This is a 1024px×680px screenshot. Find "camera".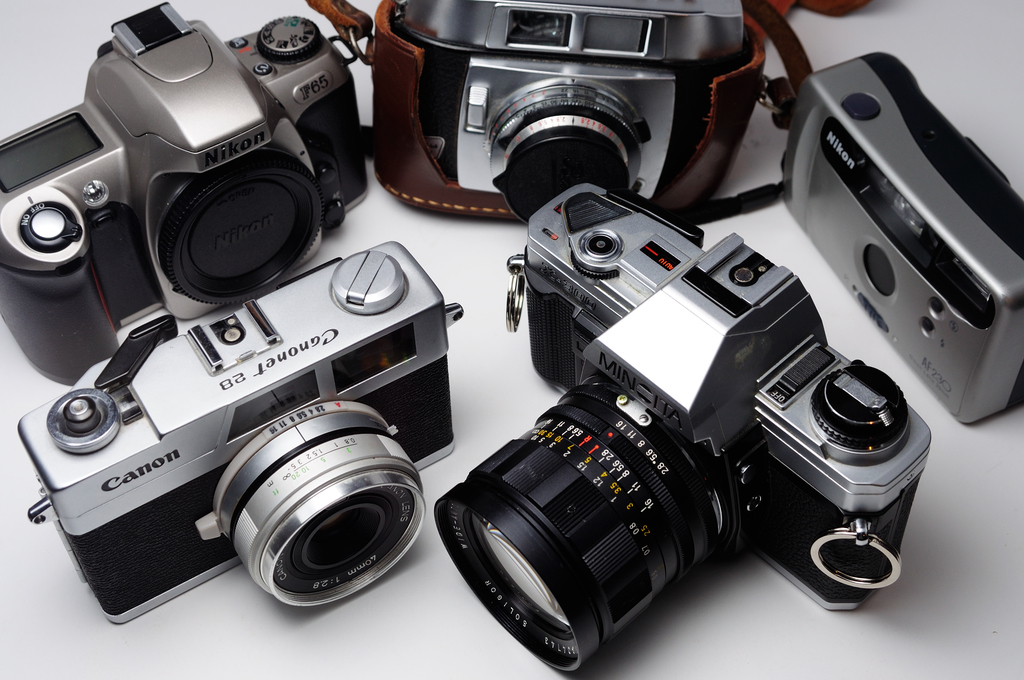
Bounding box: bbox(24, 238, 471, 629).
